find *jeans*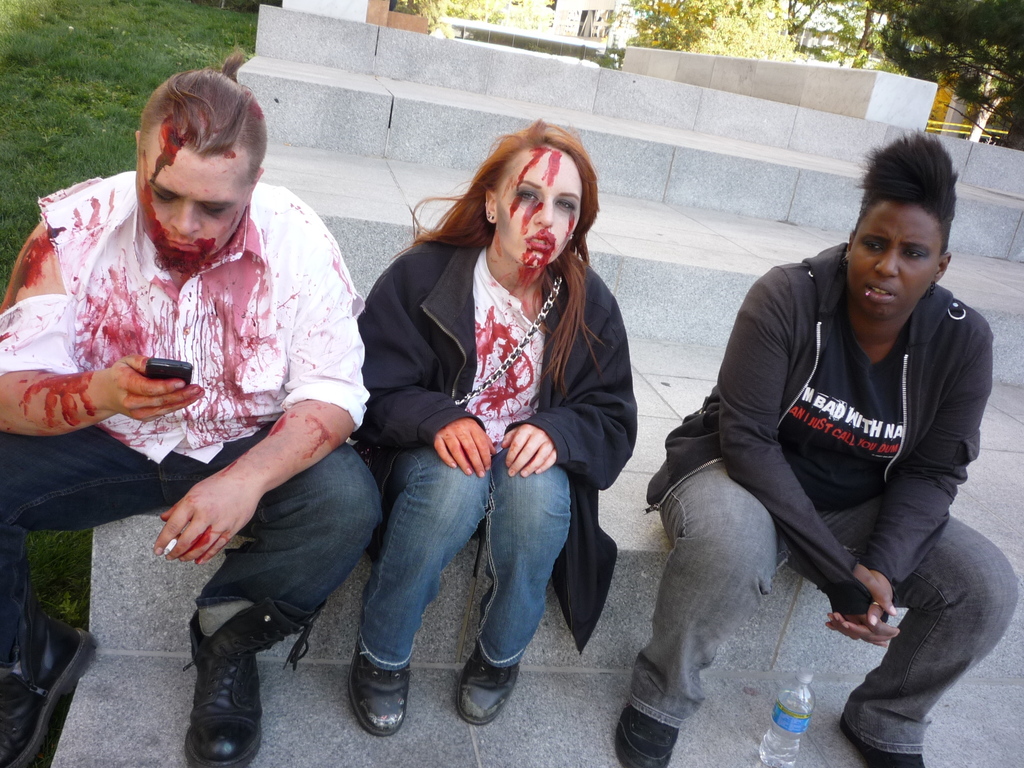
[x1=0, y1=422, x2=385, y2=672]
